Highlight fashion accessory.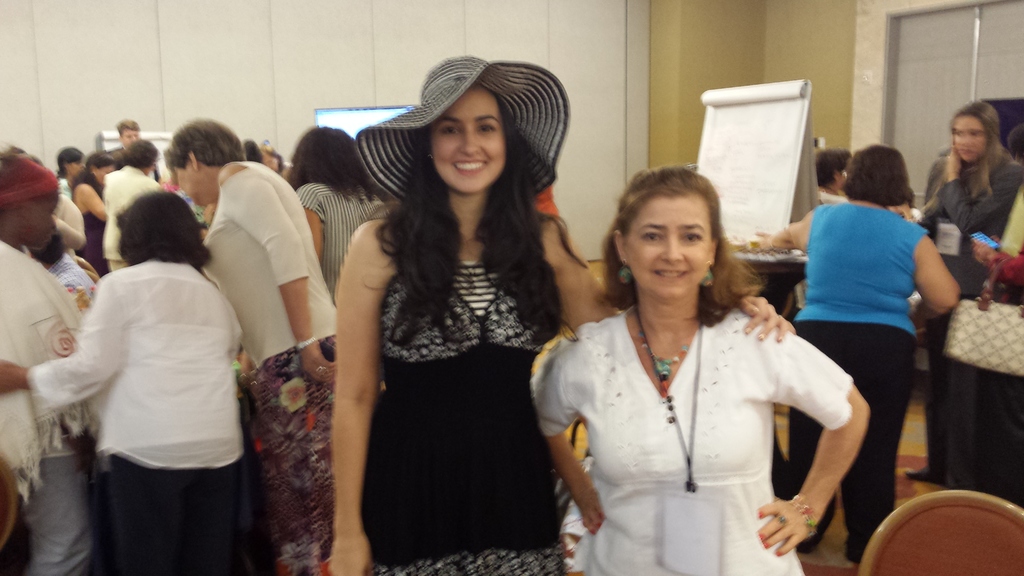
Highlighted region: (x1=788, y1=492, x2=820, y2=538).
